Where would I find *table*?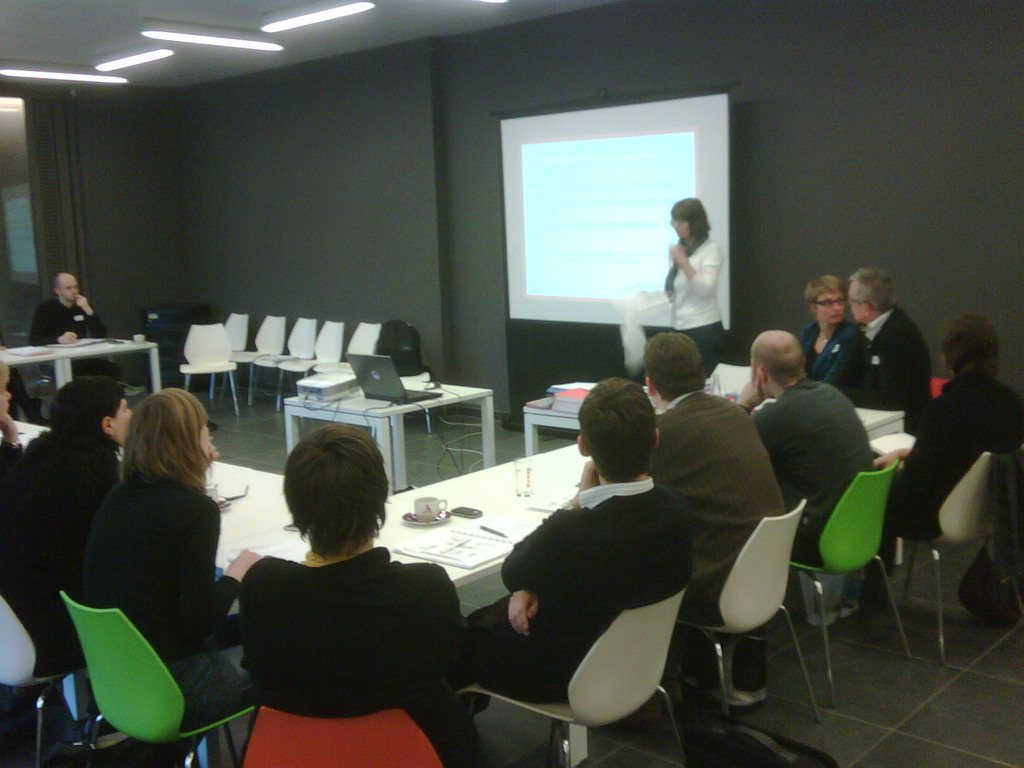
At [x1=284, y1=365, x2=494, y2=492].
